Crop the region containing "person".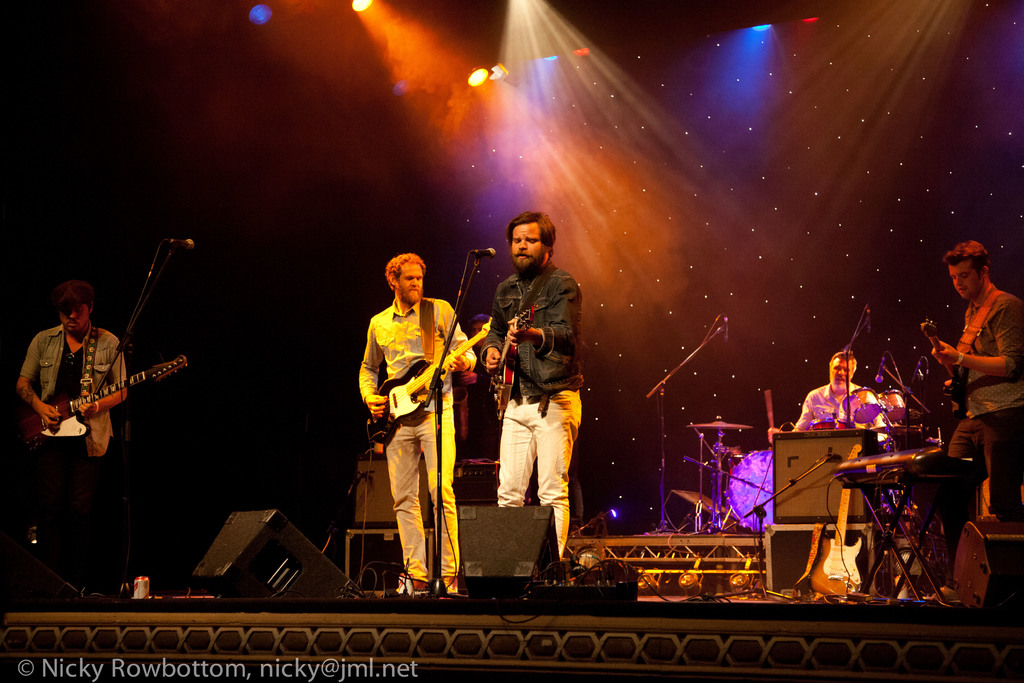
Crop region: (left=1, top=280, right=131, bottom=597).
